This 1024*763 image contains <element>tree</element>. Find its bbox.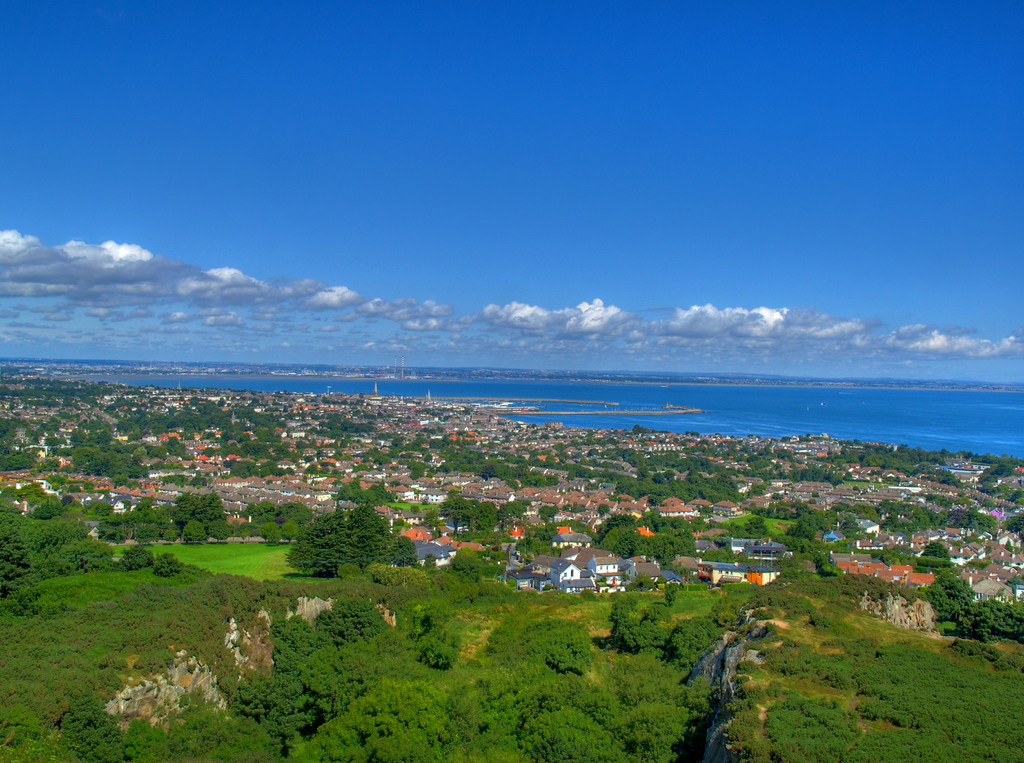
(848, 501, 878, 521).
